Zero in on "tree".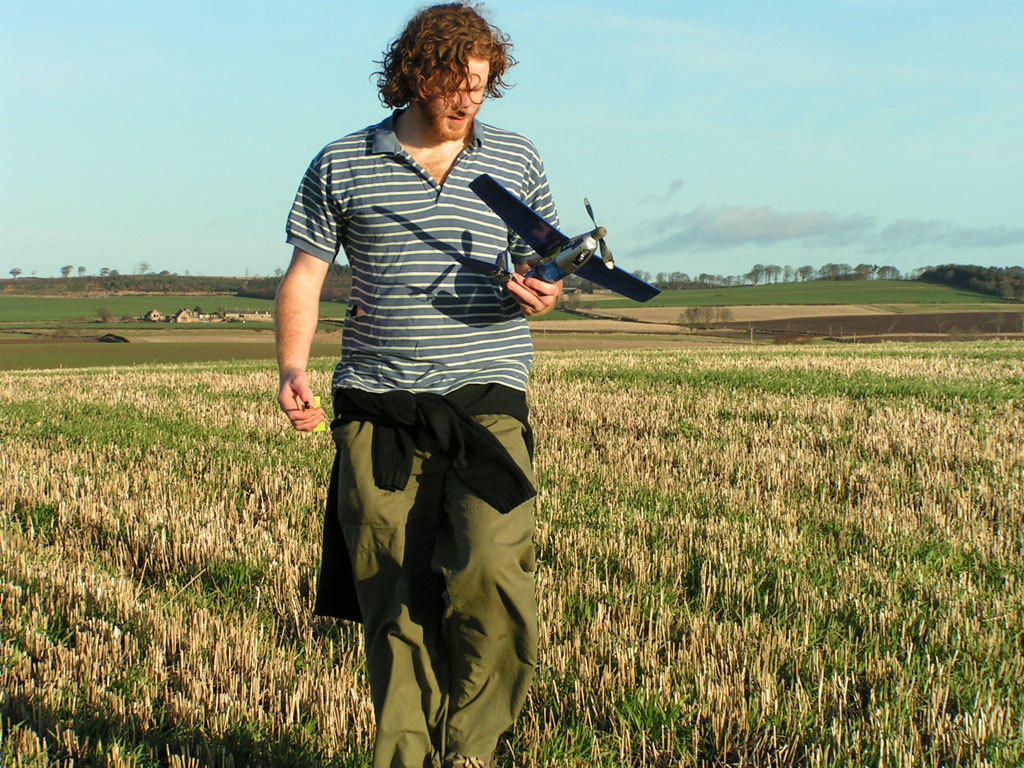
Zeroed in: 737:276:742:284.
